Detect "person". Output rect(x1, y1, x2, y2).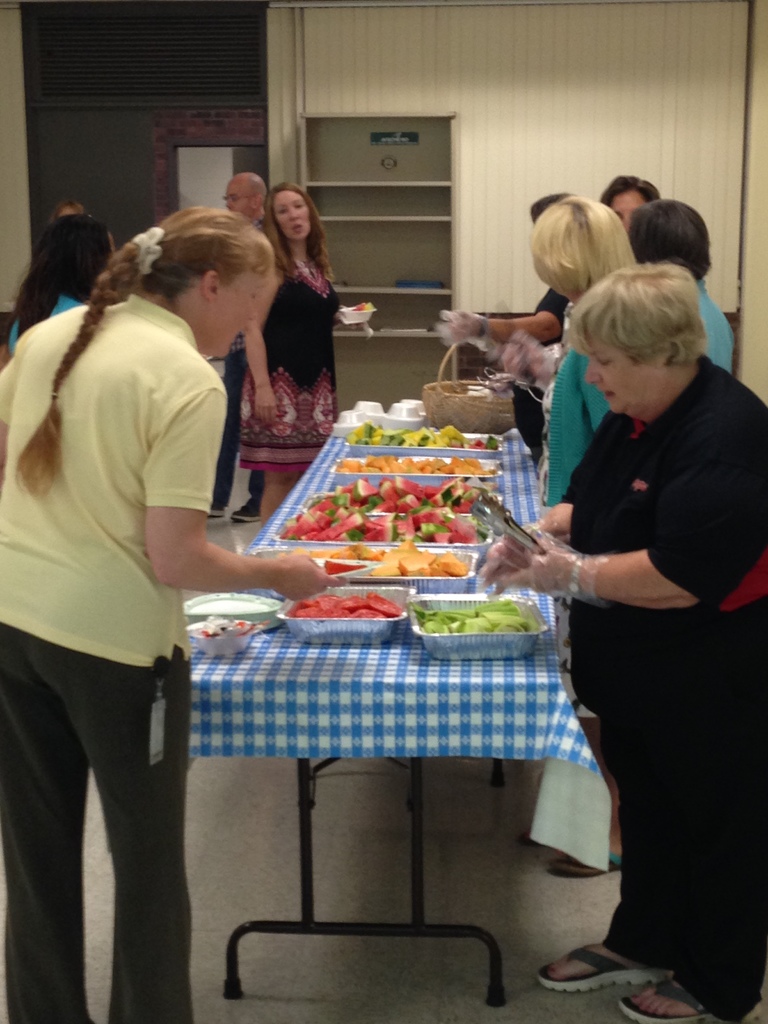
rect(51, 204, 91, 284).
